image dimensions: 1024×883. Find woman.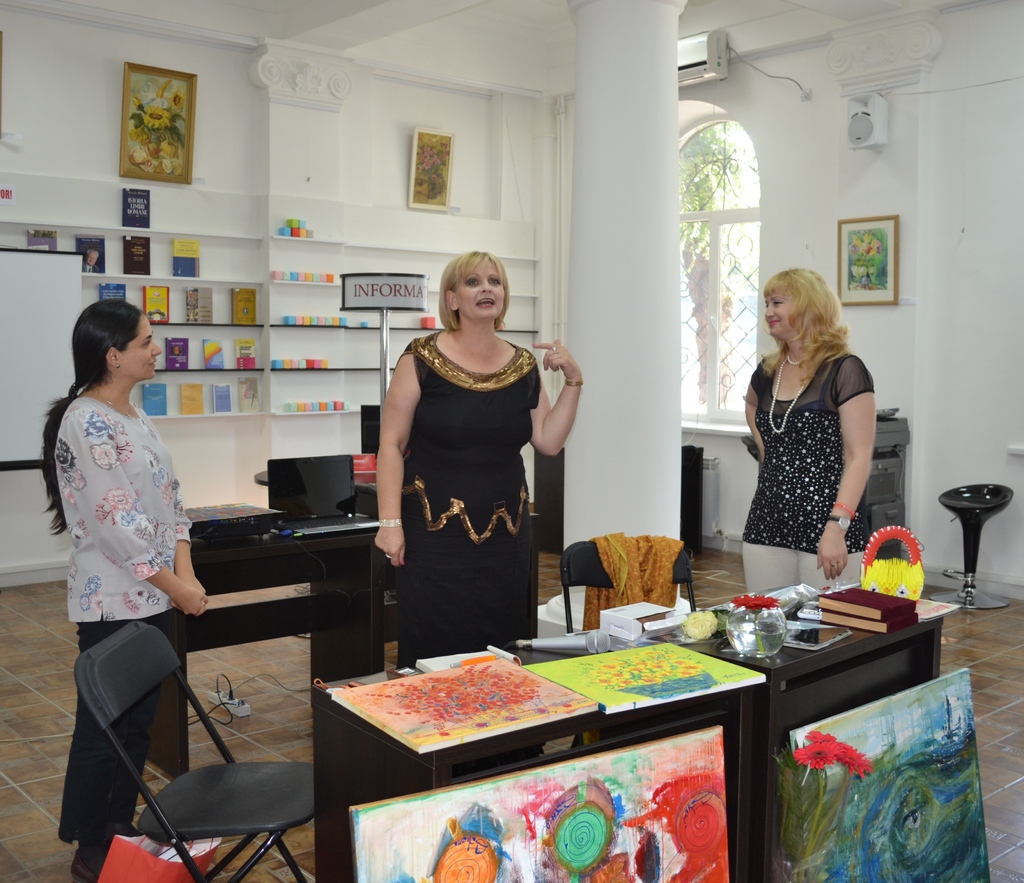
{"left": 732, "top": 254, "right": 891, "bottom": 602}.
